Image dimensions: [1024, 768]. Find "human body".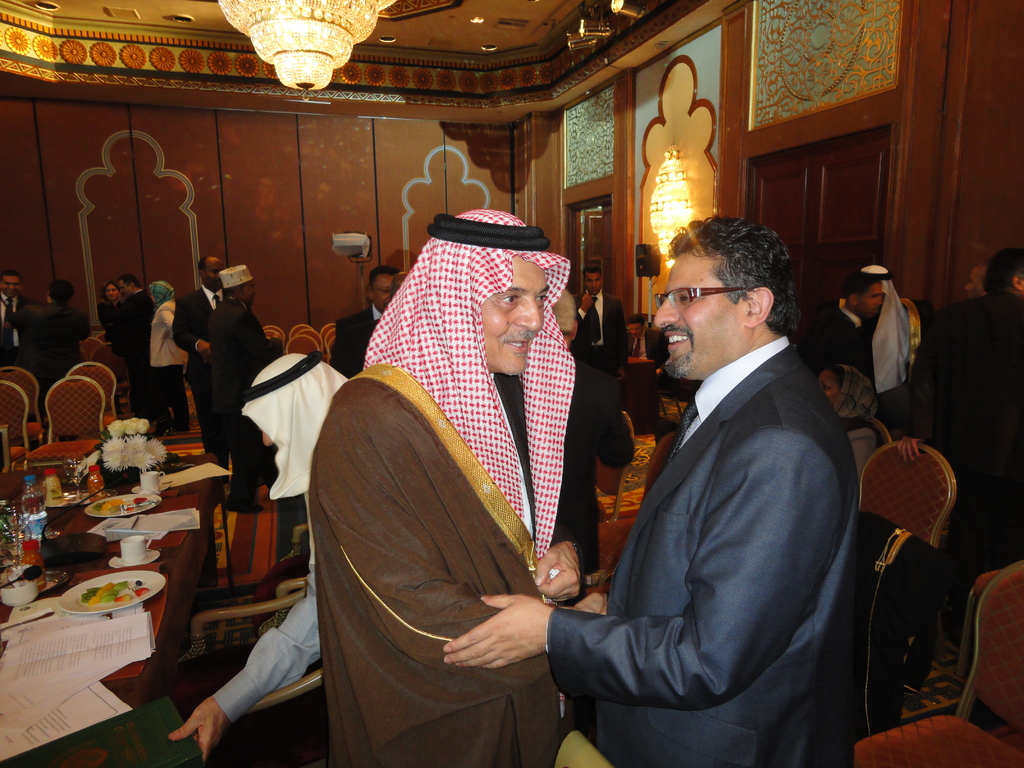
[left=330, top=302, right=382, bottom=378].
